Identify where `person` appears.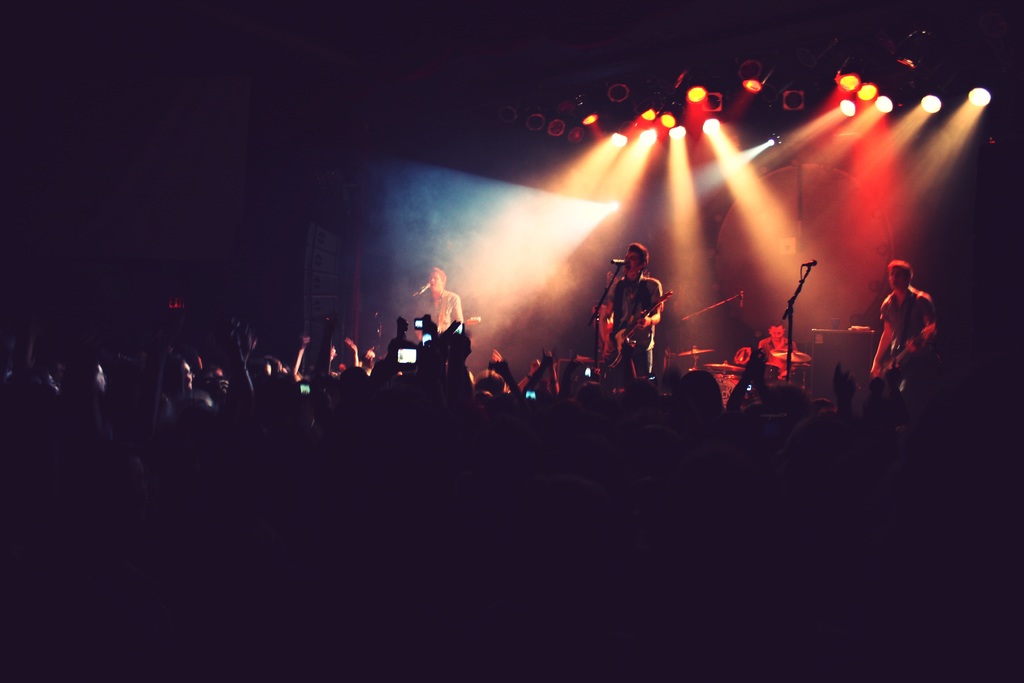
Appears at <bbox>593, 242, 664, 383</bbox>.
